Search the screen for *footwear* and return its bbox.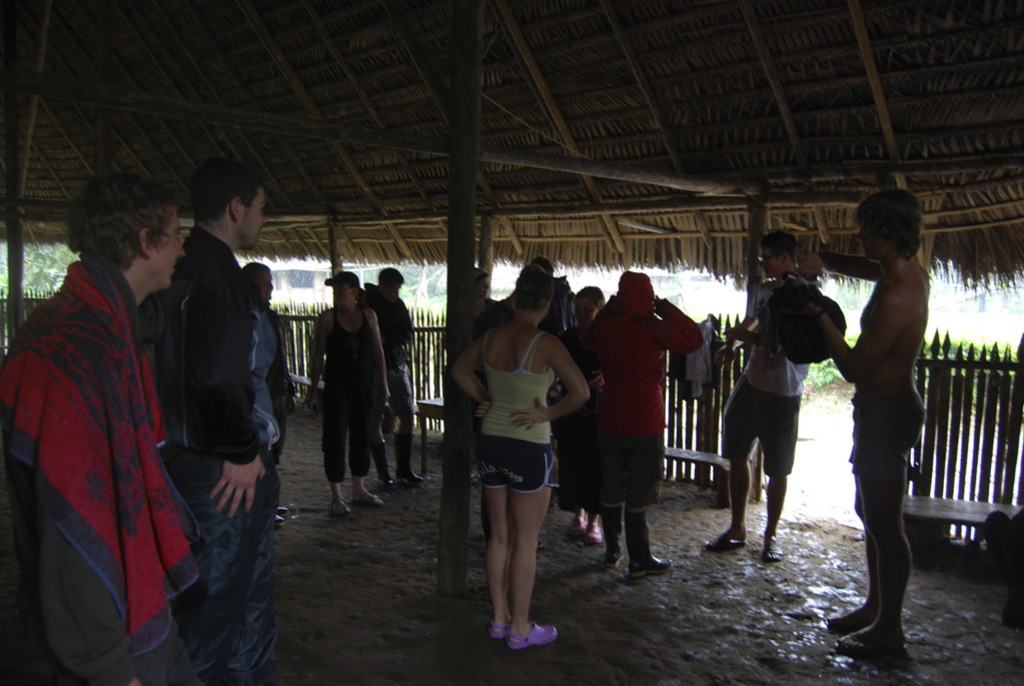
Found: locate(490, 626, 506, 637).
